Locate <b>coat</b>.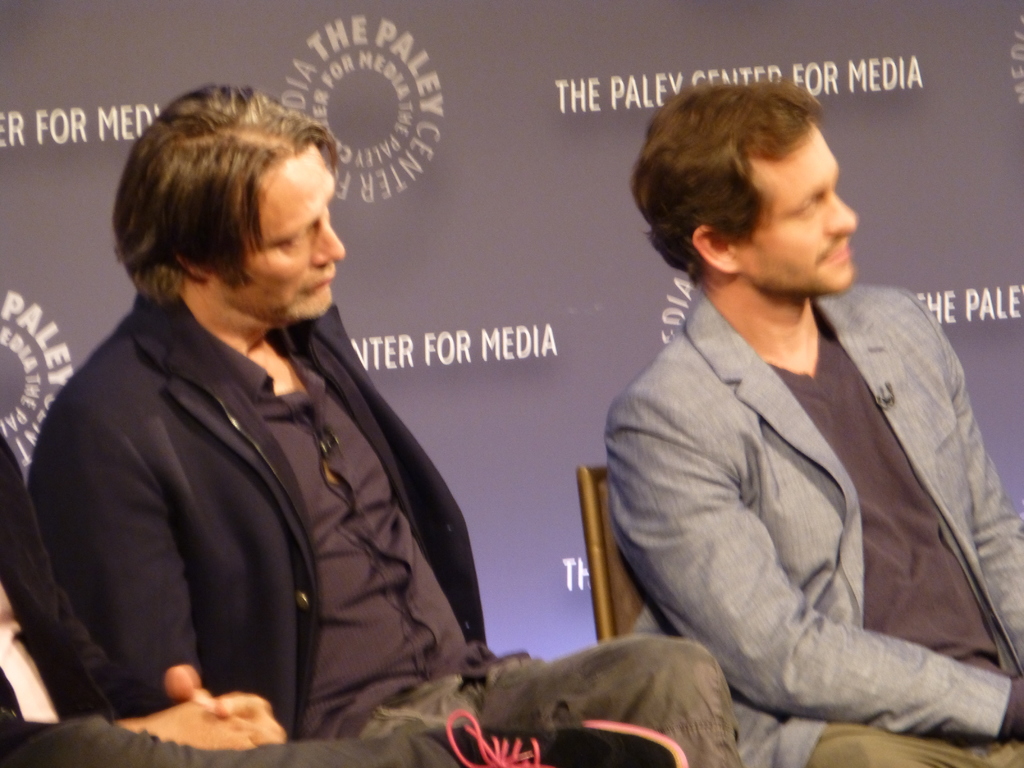
Bounding box: BBox(44, 194, 510, 753).
